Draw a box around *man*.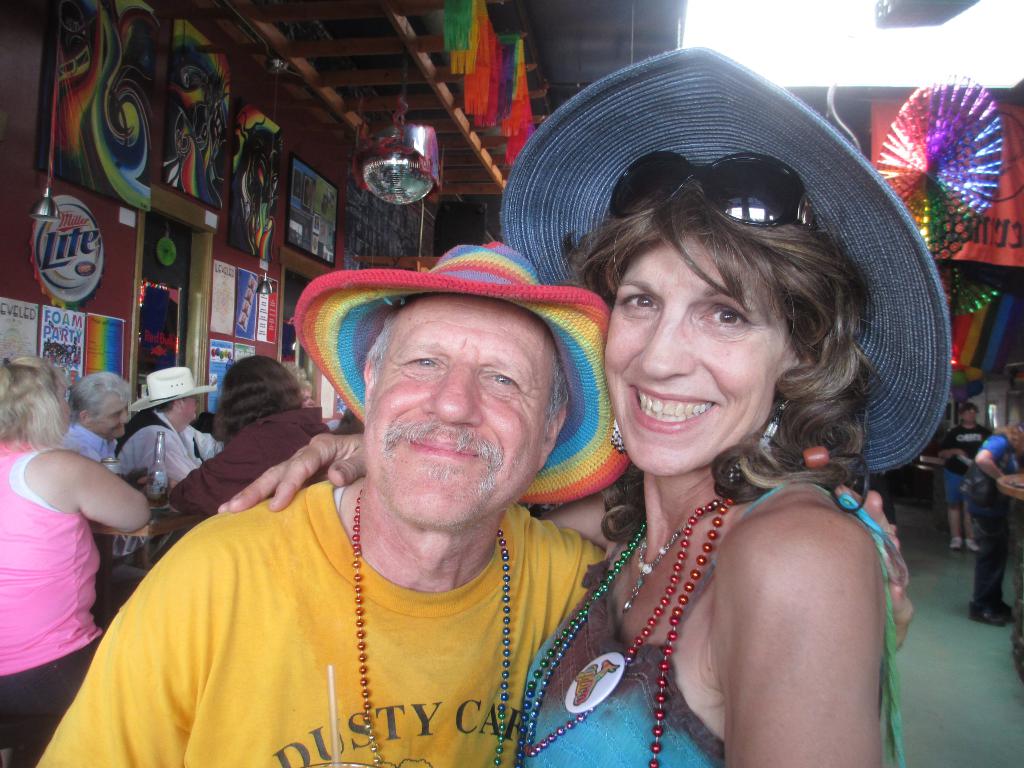
{"left": 933, "top": 402, "right": 988, "bottom": 567}.
